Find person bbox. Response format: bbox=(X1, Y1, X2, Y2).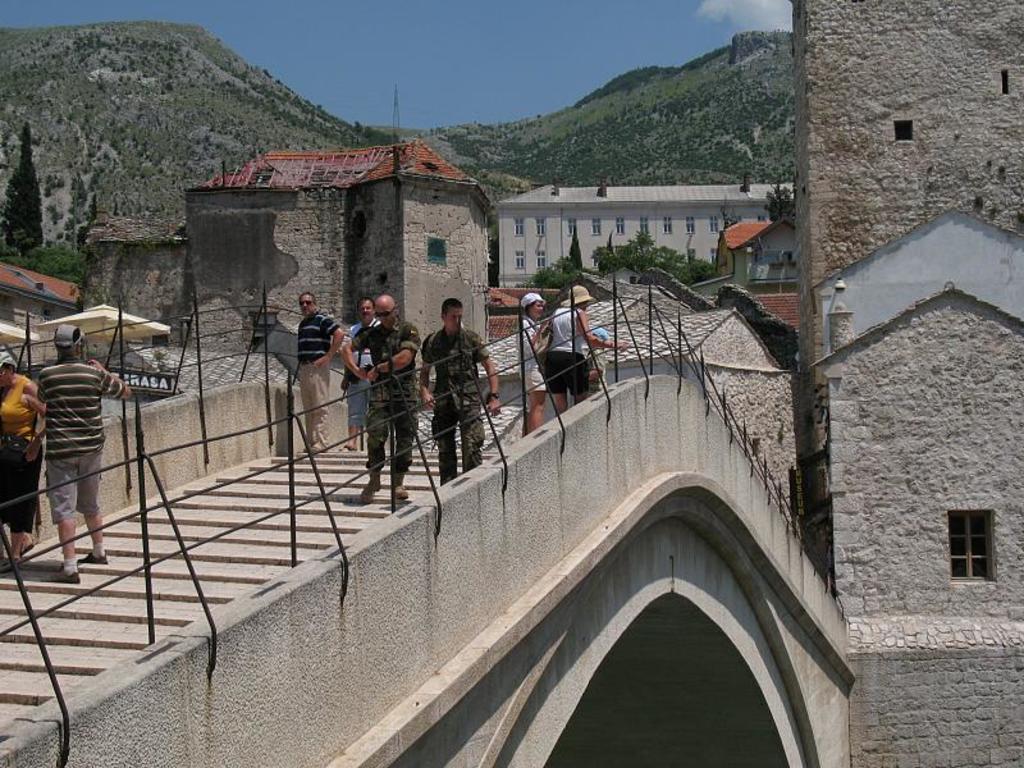
bbox=(31, 321, 134, 593).
